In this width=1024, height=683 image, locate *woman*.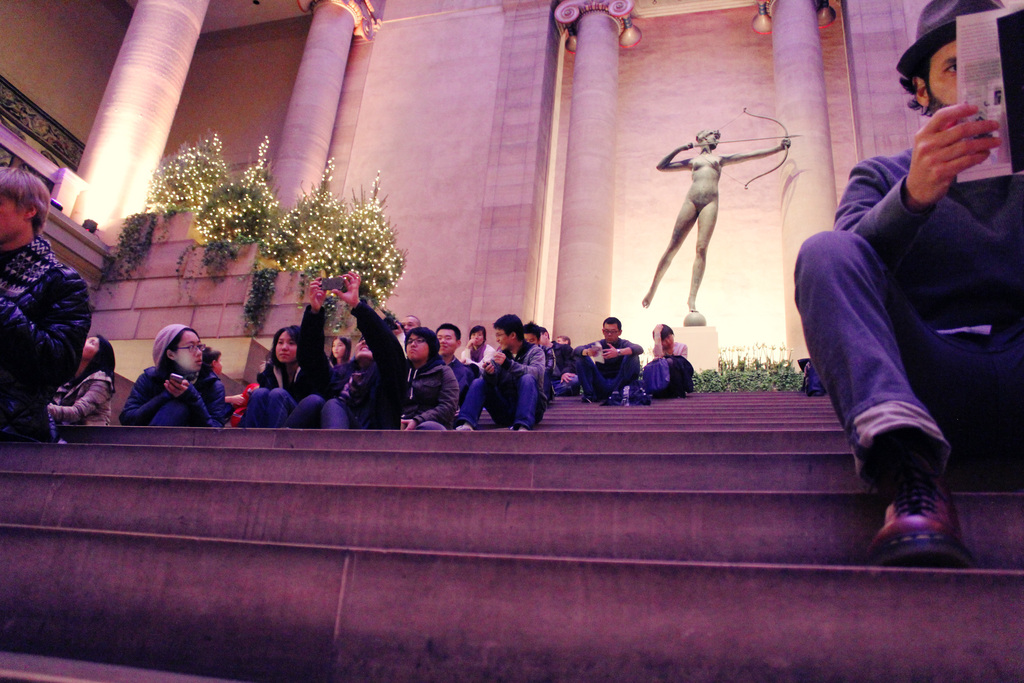
Bounding box: bbox(47, 343, 114, 434).
